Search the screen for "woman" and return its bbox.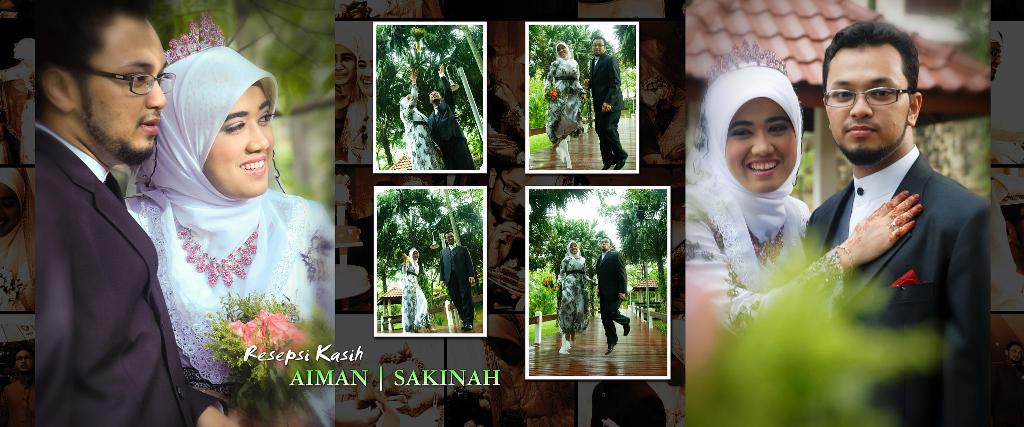
Found: (125,31,319,415).
